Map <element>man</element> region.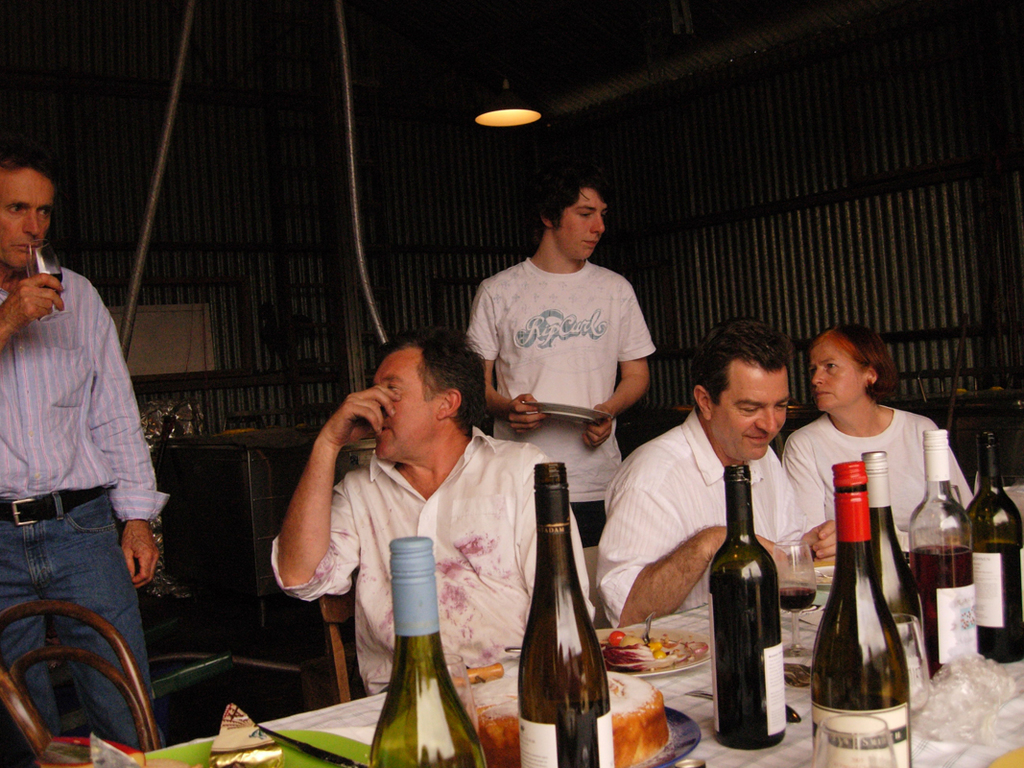
Mapped to pyautogui.locateOnScreen(598, 315, 838, 625).
